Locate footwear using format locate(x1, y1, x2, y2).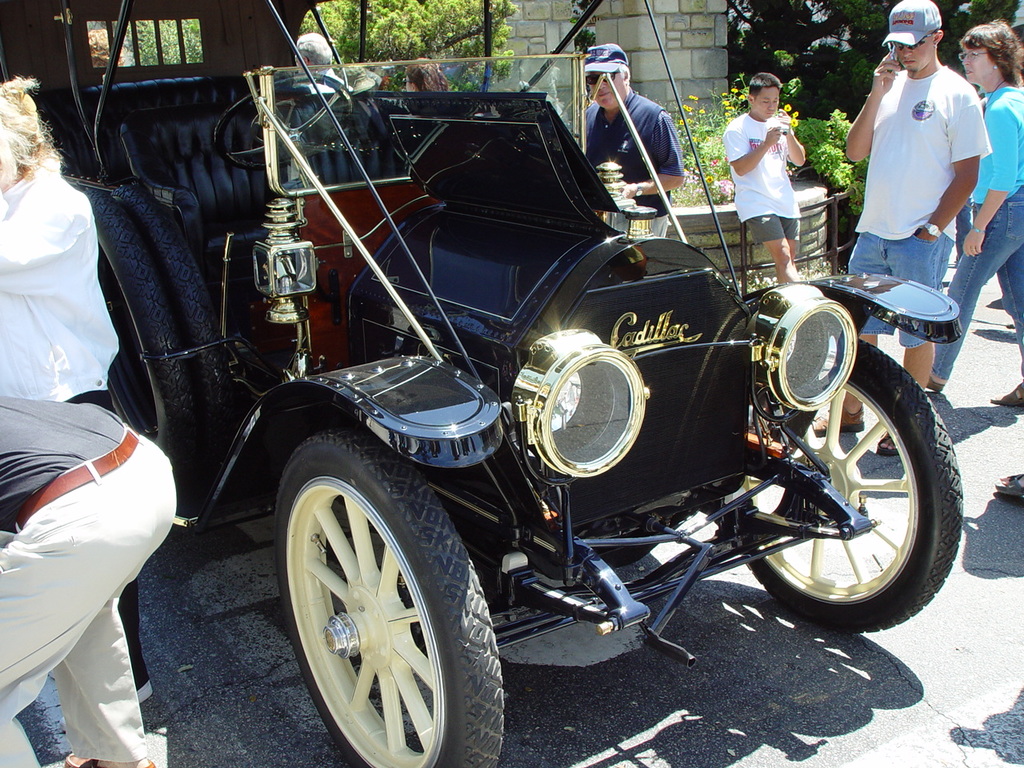
locate(62, 752, 158, 767).
